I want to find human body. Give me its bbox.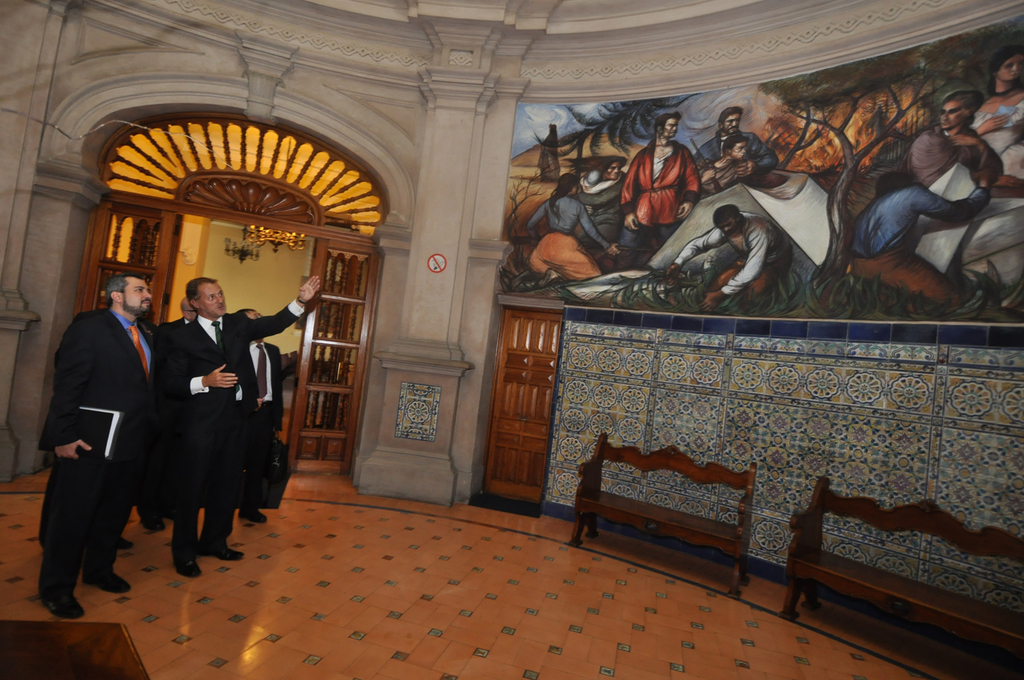
664:202:791:314.
